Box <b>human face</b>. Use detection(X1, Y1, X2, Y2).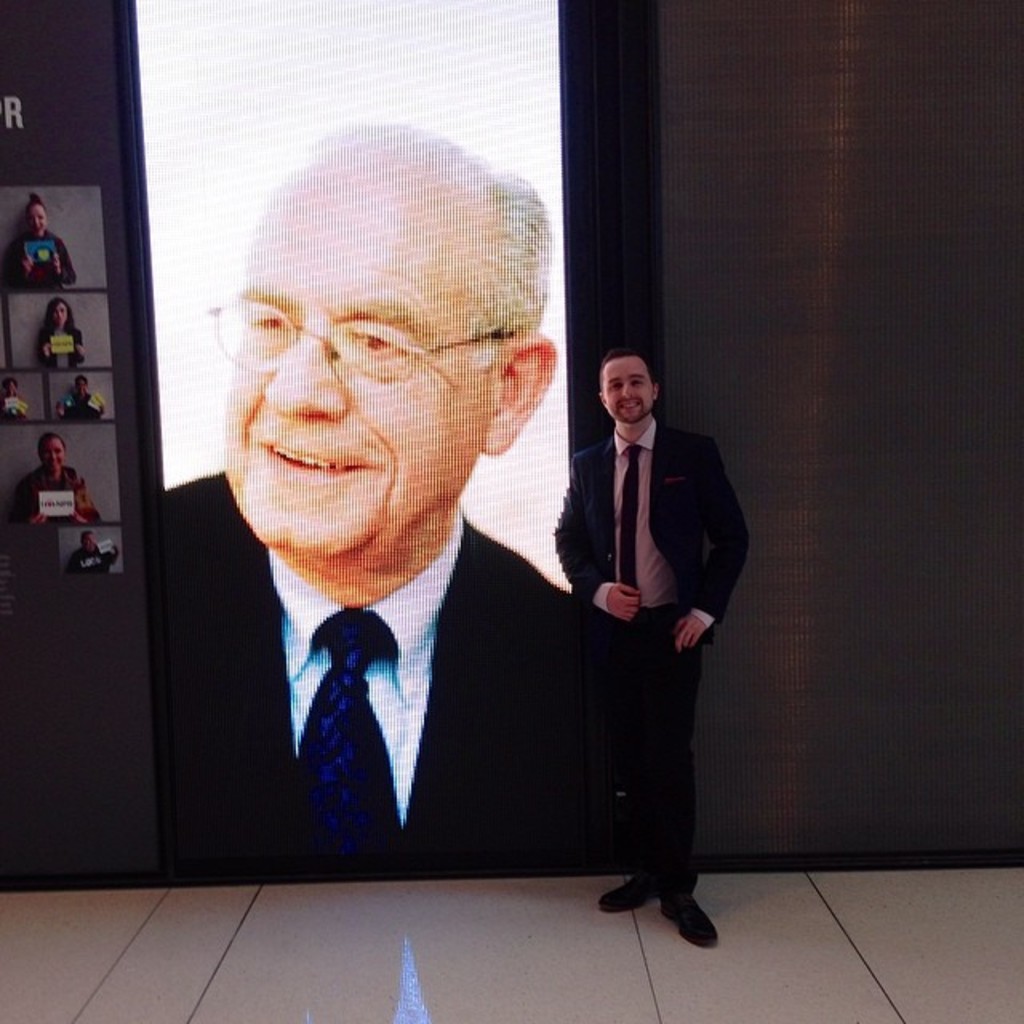
detection(597, 354, 659, 422).
